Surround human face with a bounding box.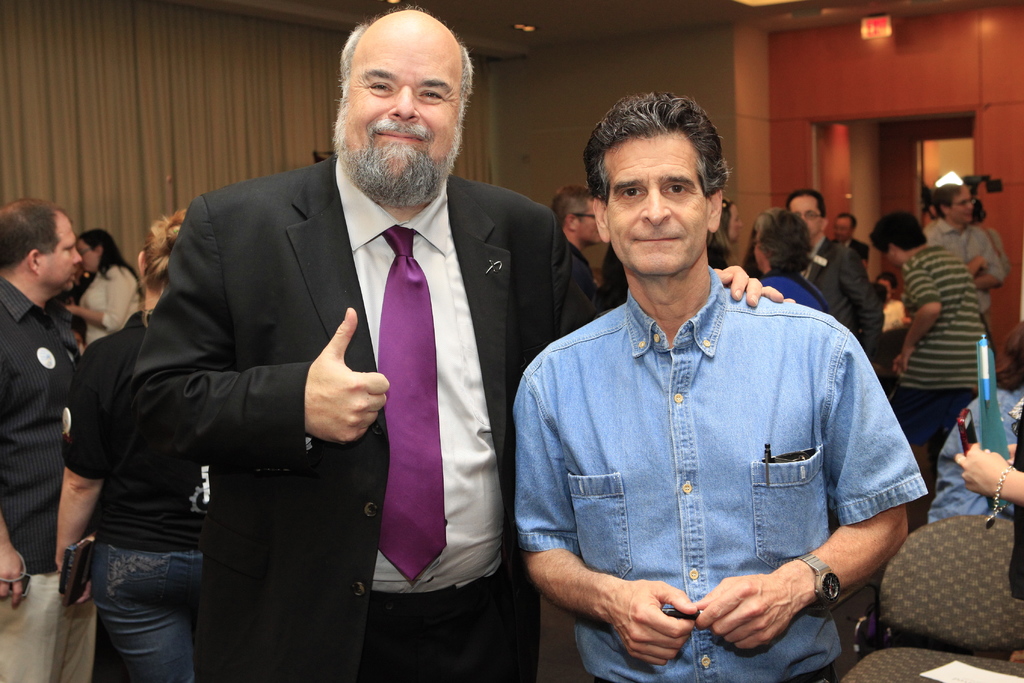
44/217/82/292.
